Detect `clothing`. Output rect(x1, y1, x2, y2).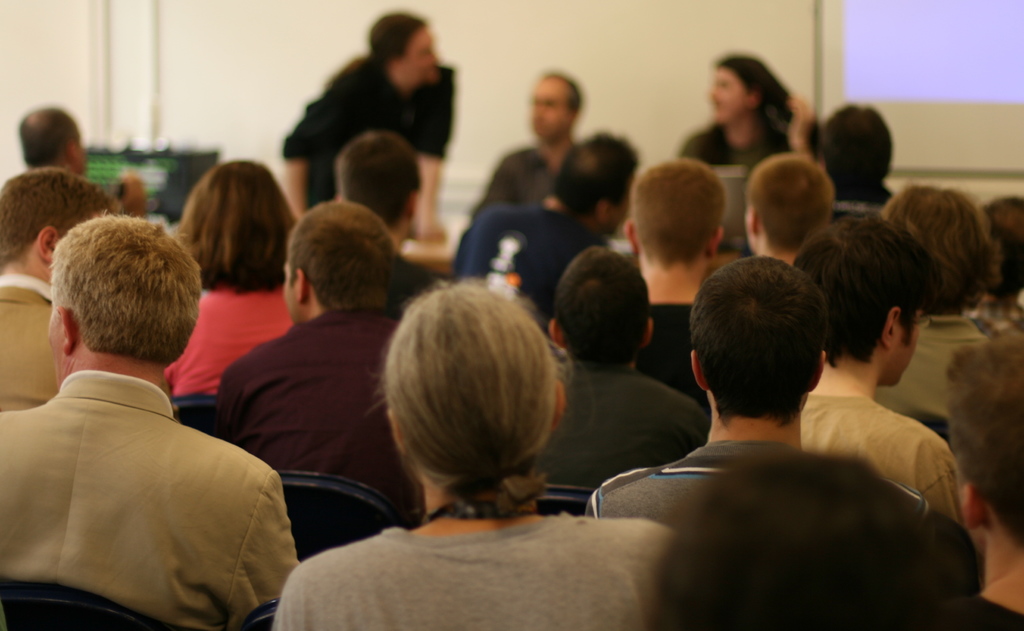
rect(214, 309, 429, 523).
